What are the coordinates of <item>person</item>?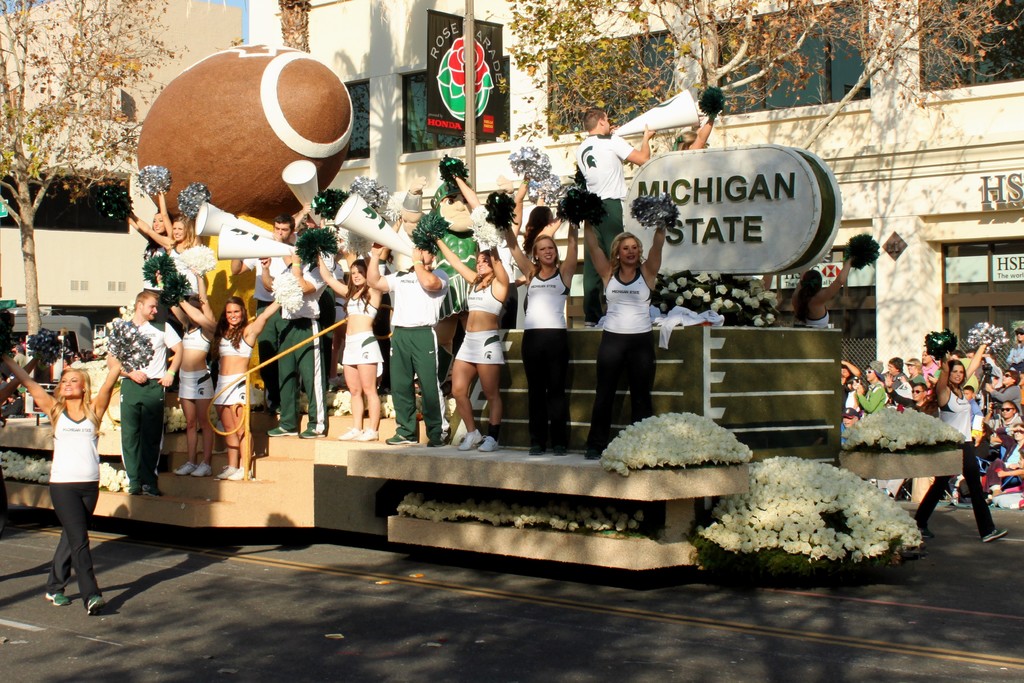
Rect(504, 226, 579, 457).
